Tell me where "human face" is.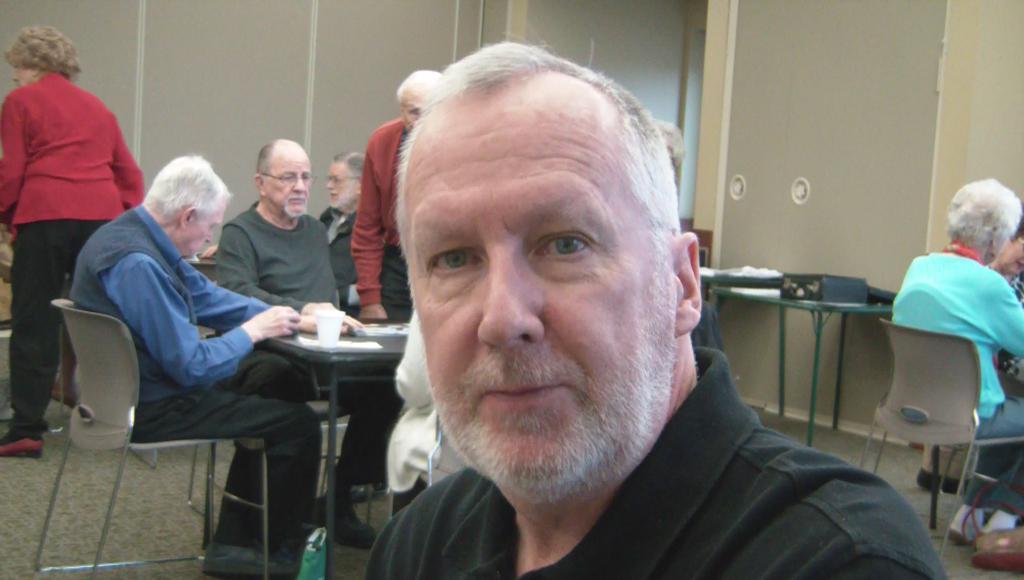
"human face" is at 10/60/31/90.
